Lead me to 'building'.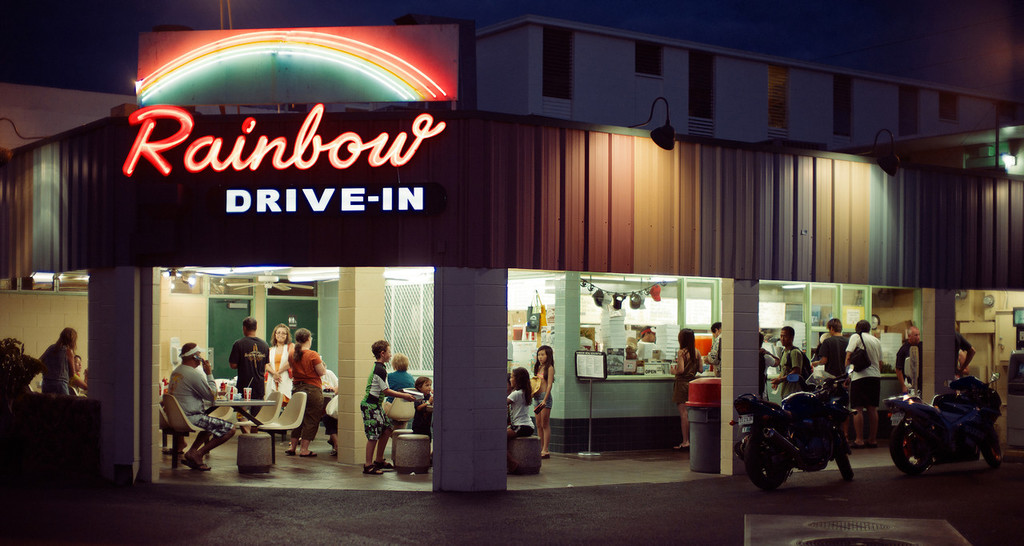
Lead to [left=0, top=10, right=1023, bottom=488].
